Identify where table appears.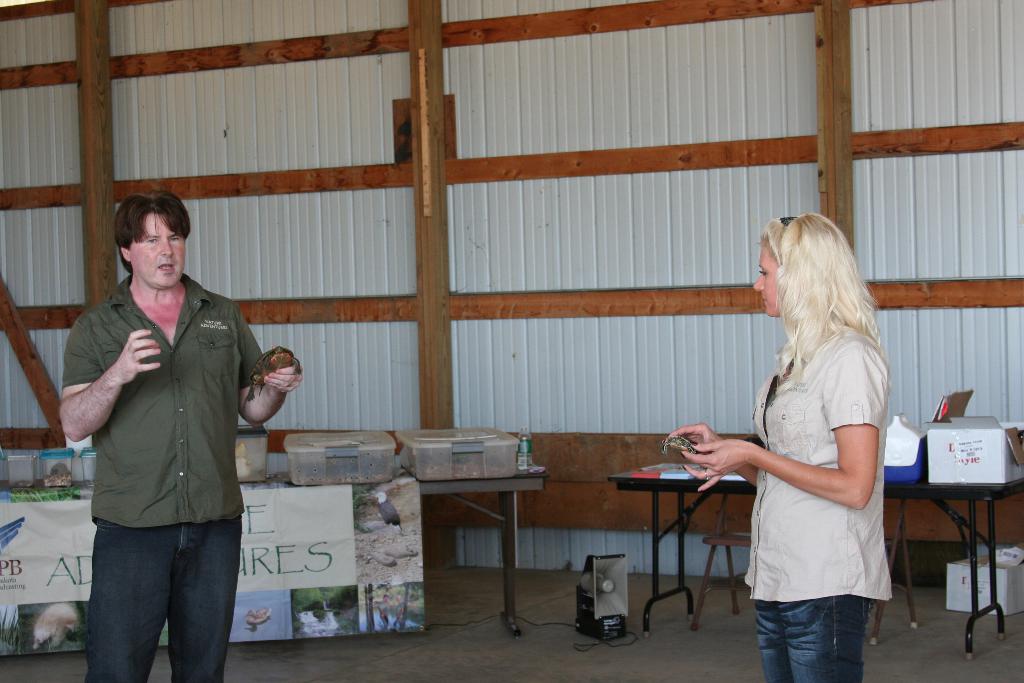
Appears at [left=0, top=467, right=551, bottom=651].
